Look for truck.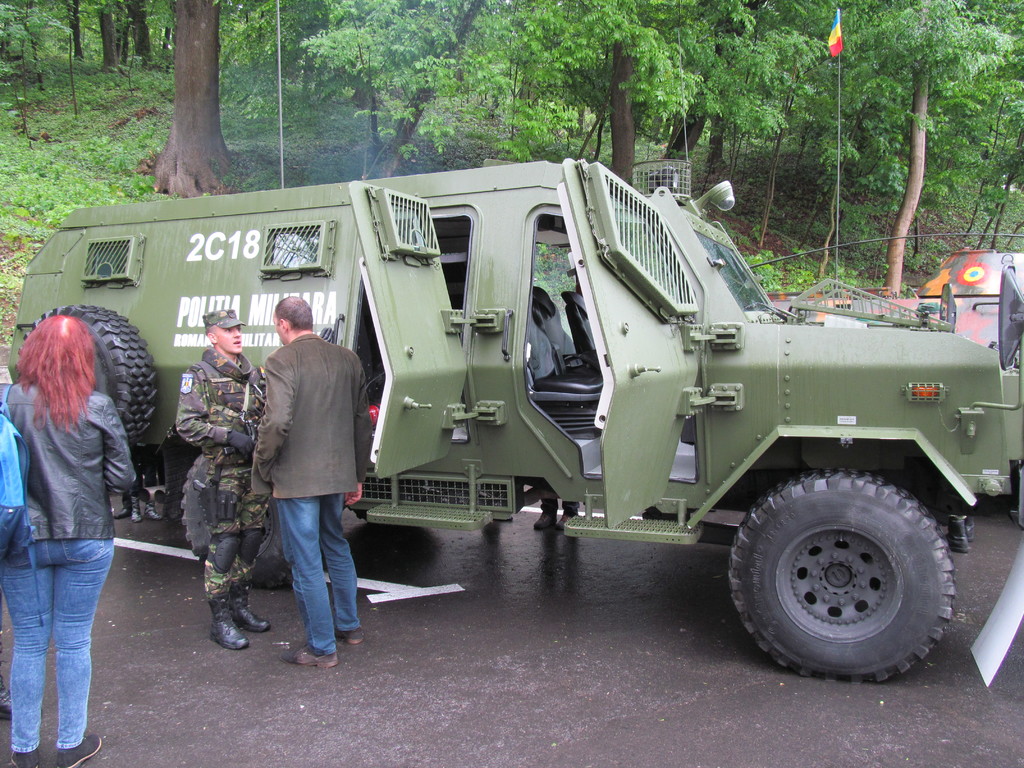
Found: pyautogui.locateOnScreen(764, 243, 1023, 349).
